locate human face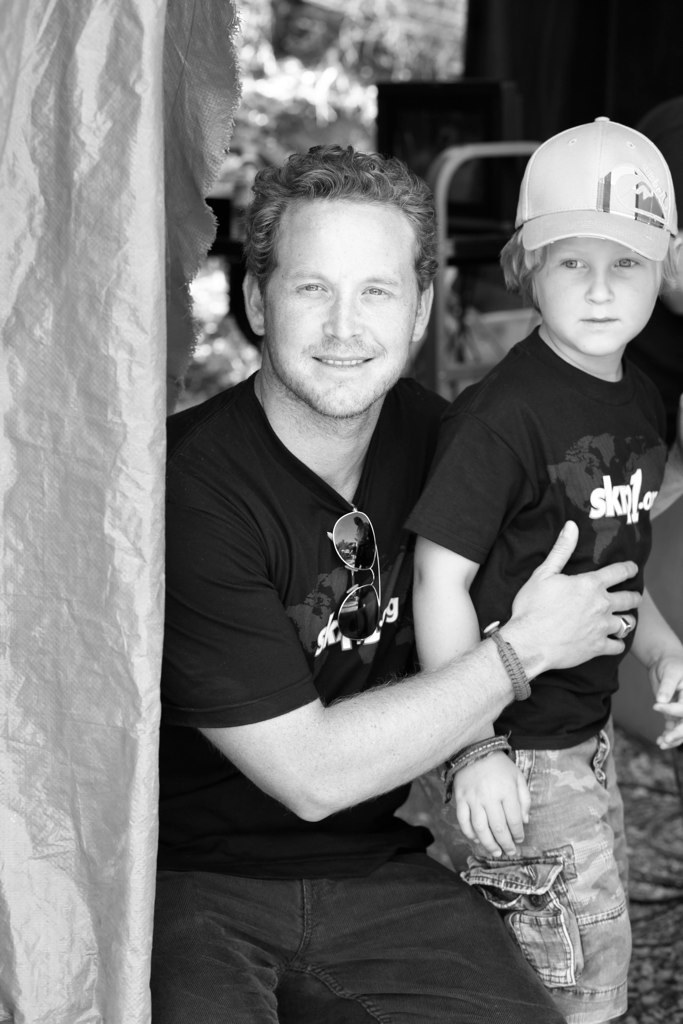
[534,238,651,357]
